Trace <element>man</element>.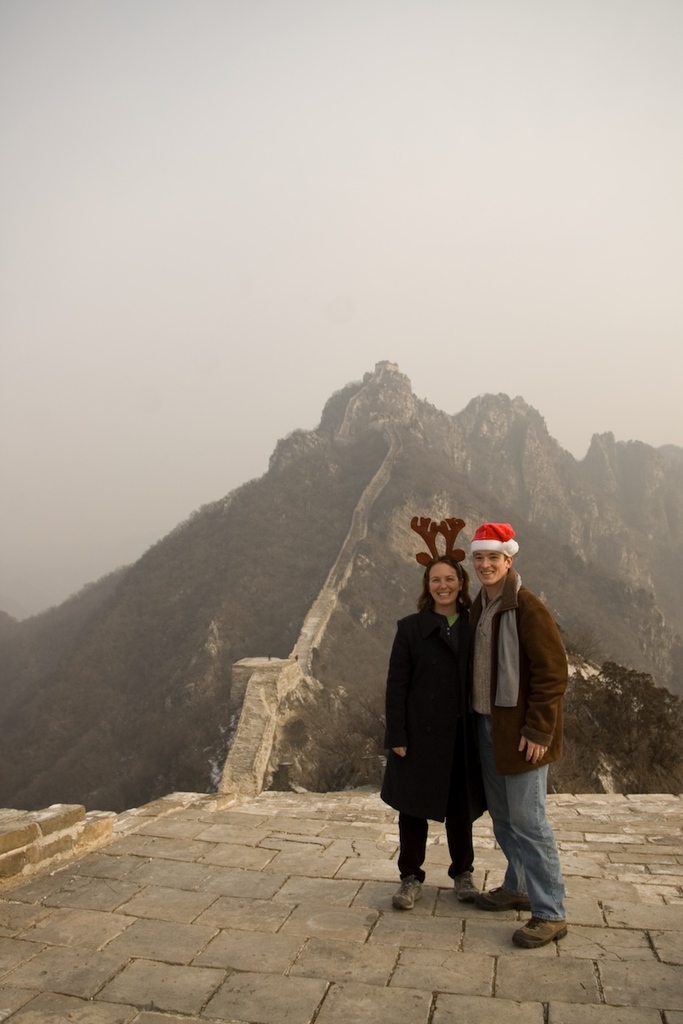
Traced to box=[477, 522, 565, 922].
